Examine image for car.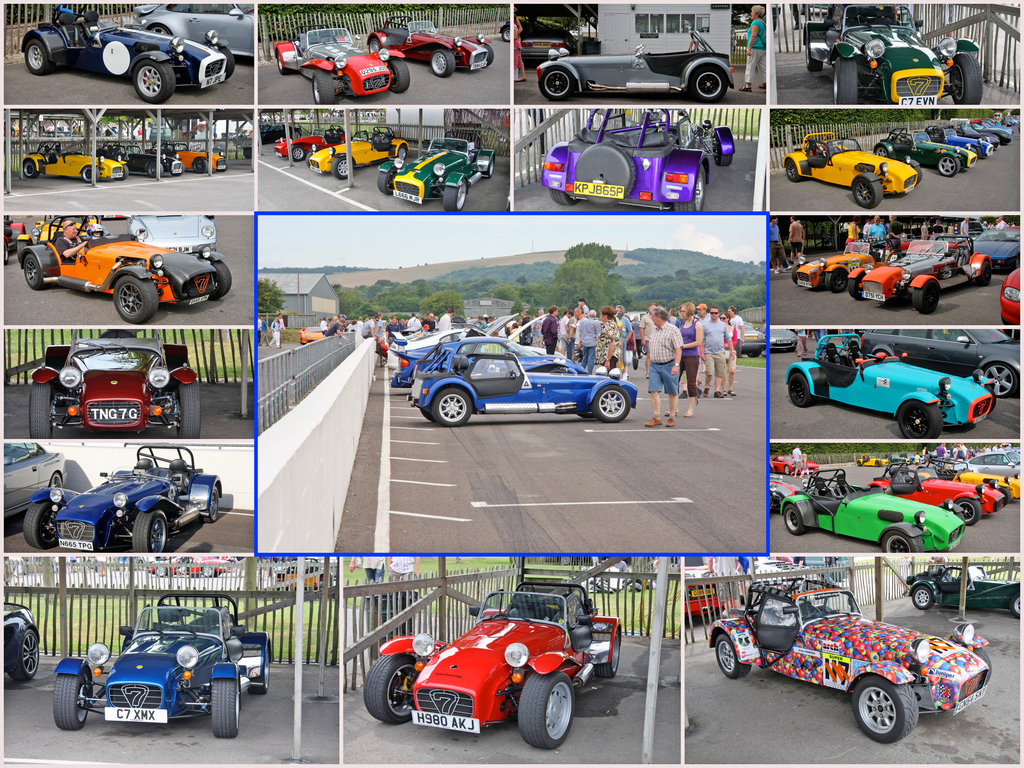
Examination result: [793,243,888,287].
